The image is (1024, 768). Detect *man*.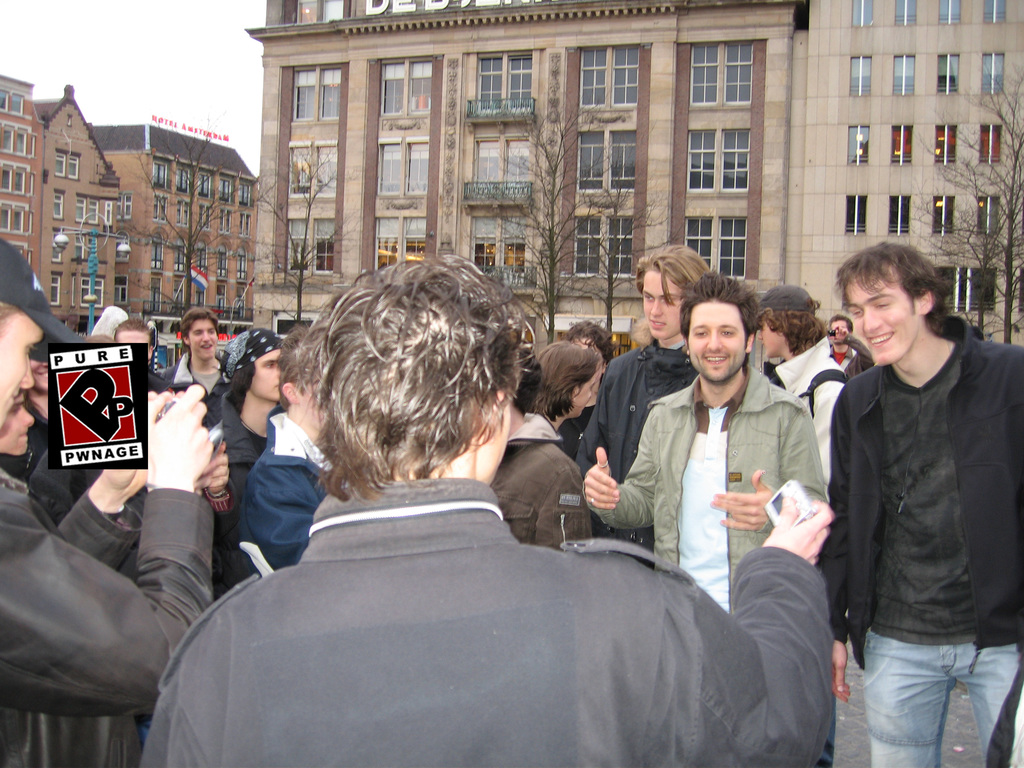
Detection: bbox=(803, 218, 1010, 761).
